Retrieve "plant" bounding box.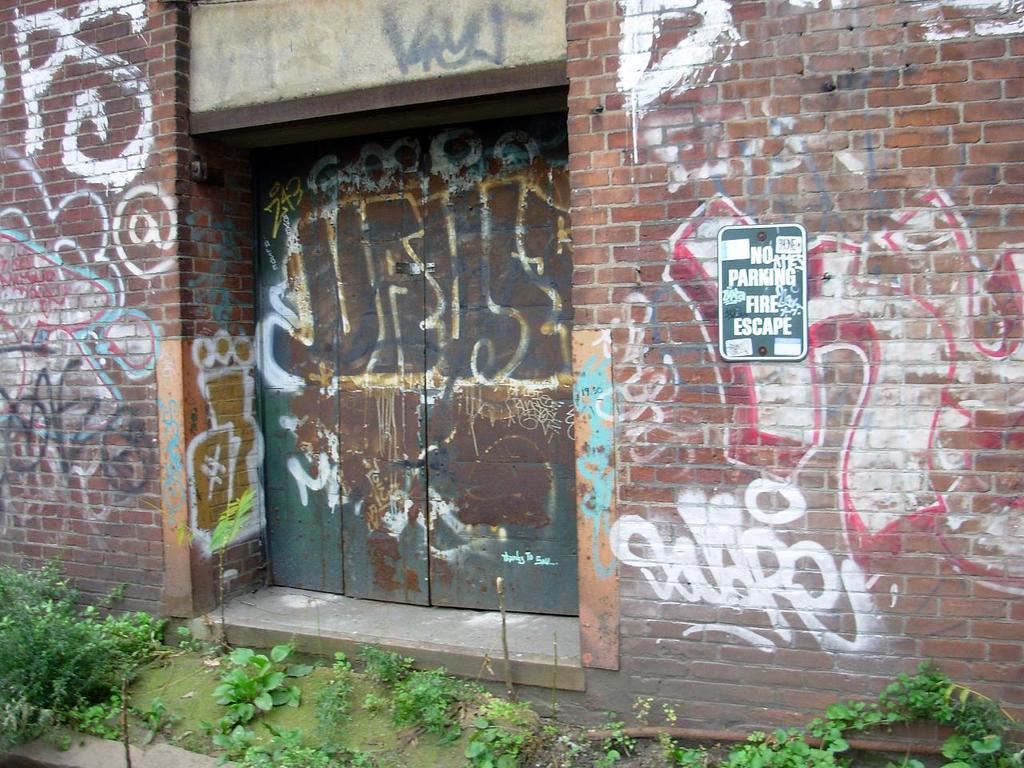
Bounding box: box(358, 642, 414, 686).
